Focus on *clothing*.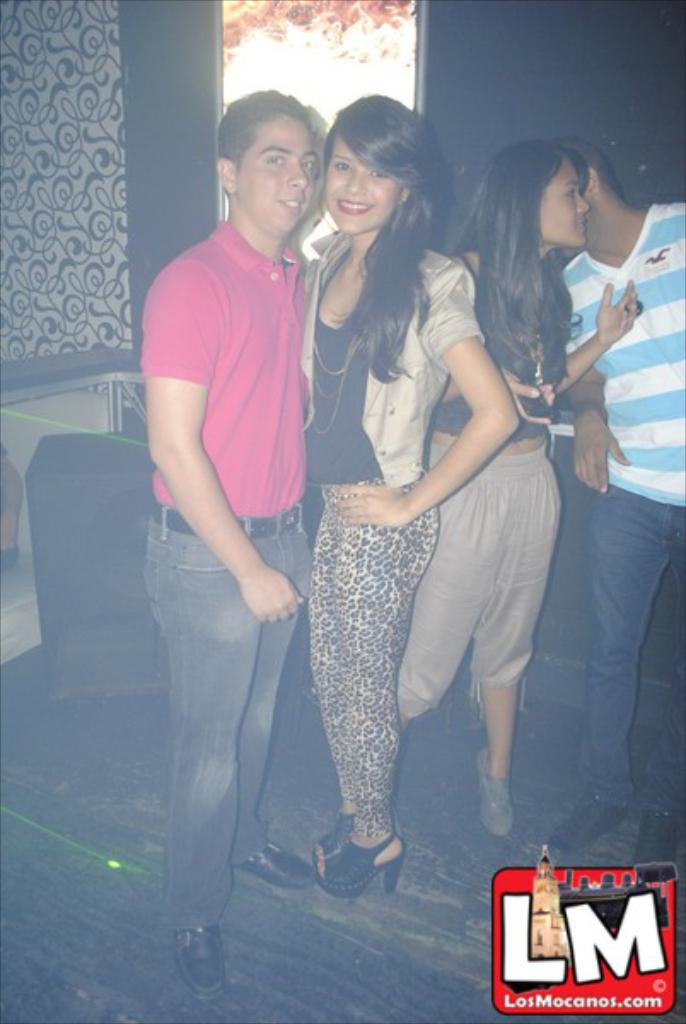
Focused at select_region(135, 212, 311, 521).
